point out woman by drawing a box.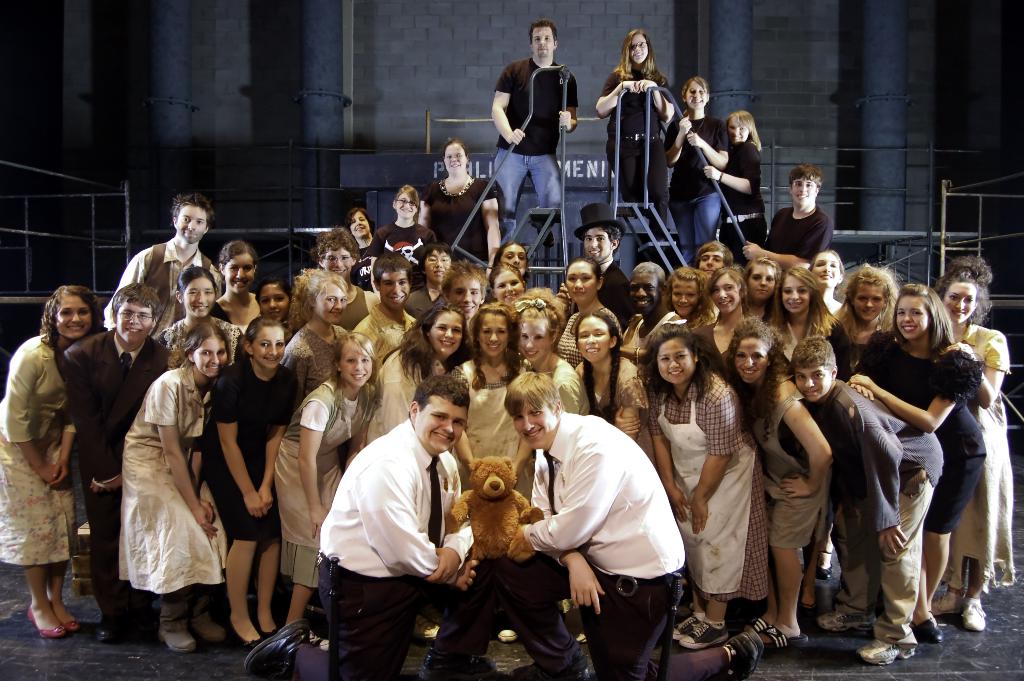
l=926, t=254, r=1021, b=628.
